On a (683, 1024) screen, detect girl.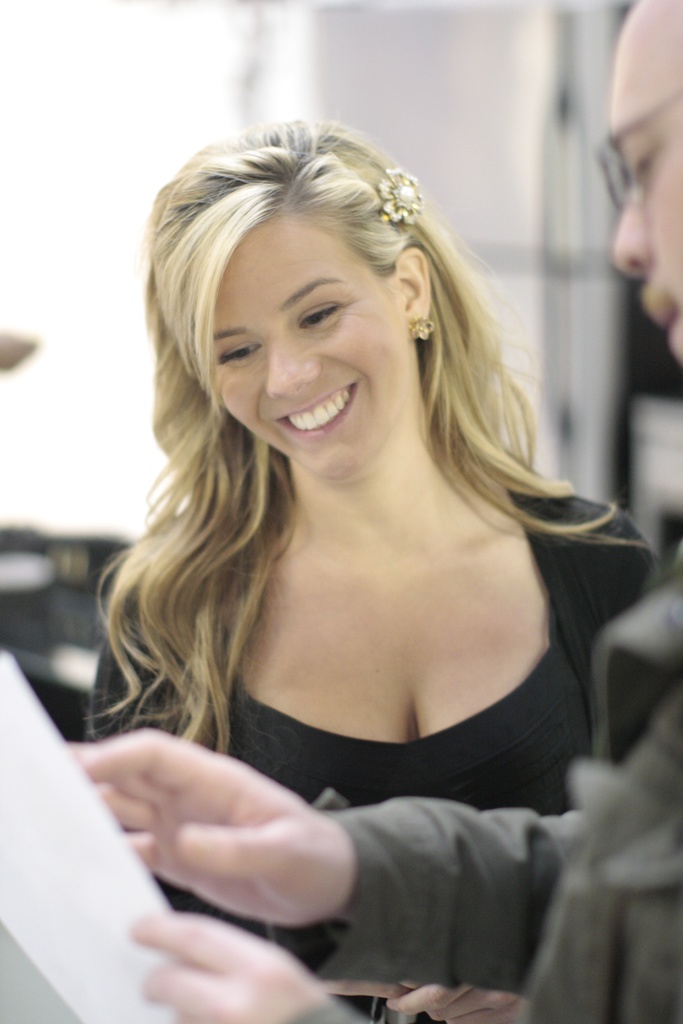
<box>63,113,664,997</box>.
